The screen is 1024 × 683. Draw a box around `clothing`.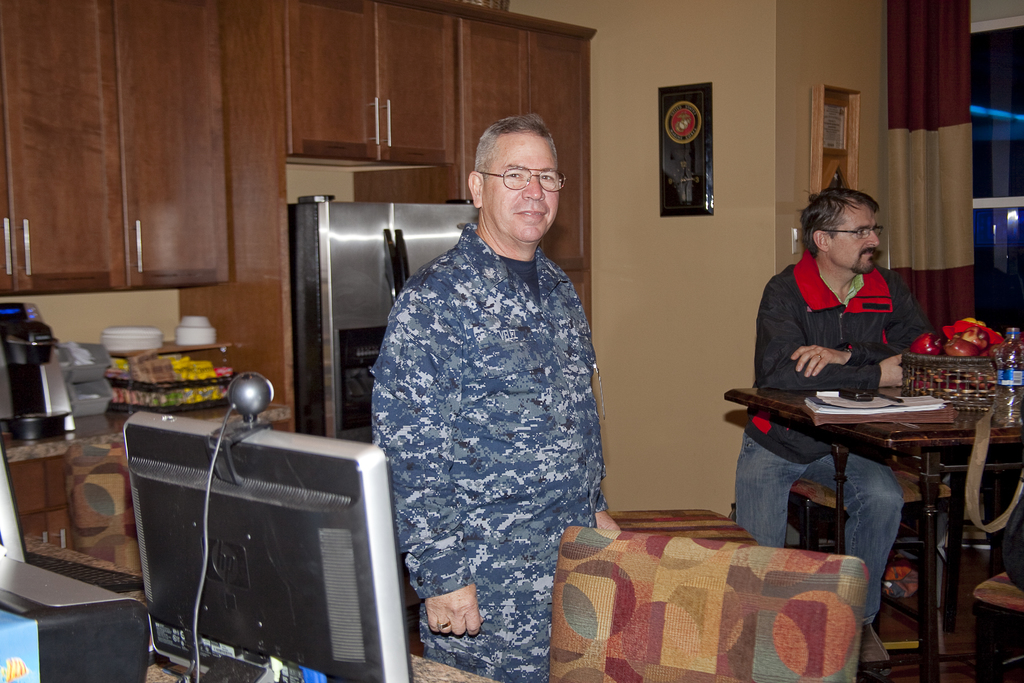
BBox(365, 214, 621, 682).
